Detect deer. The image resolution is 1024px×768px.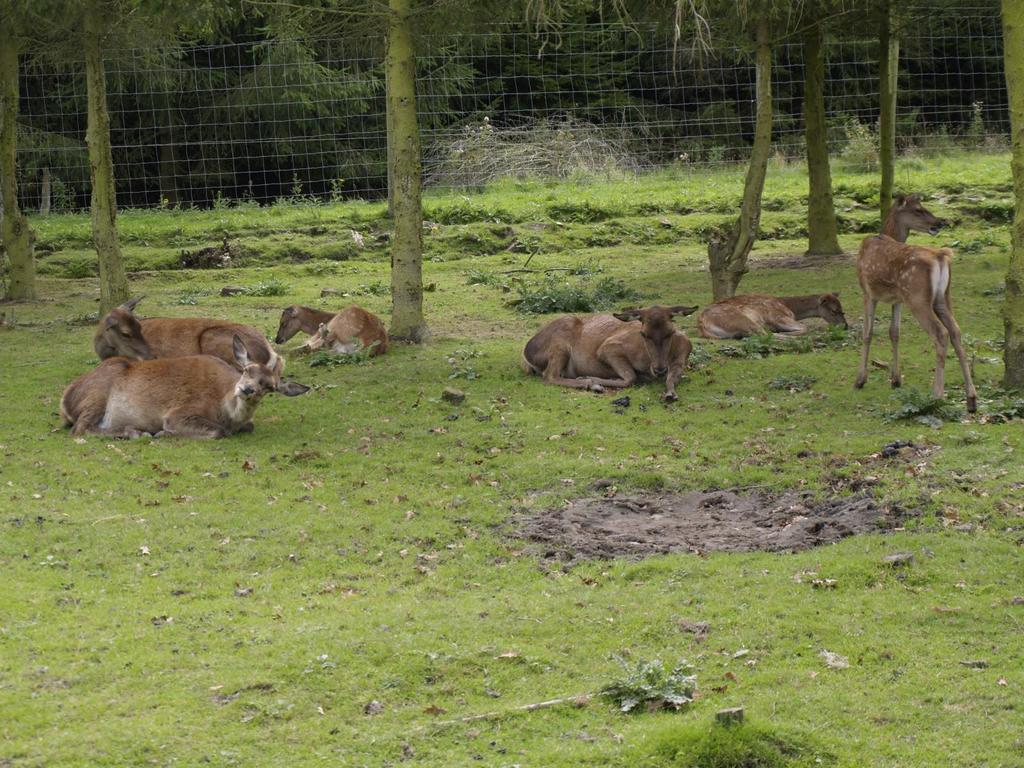
<bbox>63, 337, 305, 436</bbox>.
